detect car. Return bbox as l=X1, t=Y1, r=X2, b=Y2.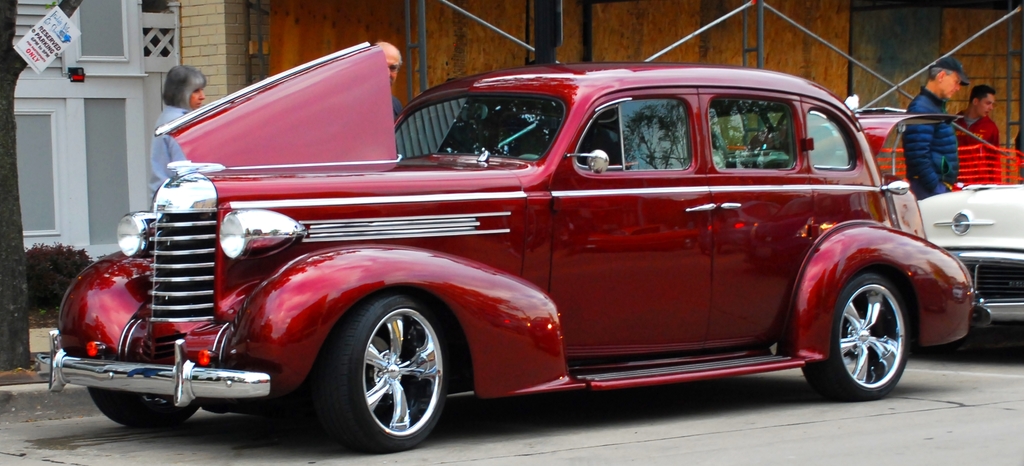
l=917, t=180, r=1023, b=339.
